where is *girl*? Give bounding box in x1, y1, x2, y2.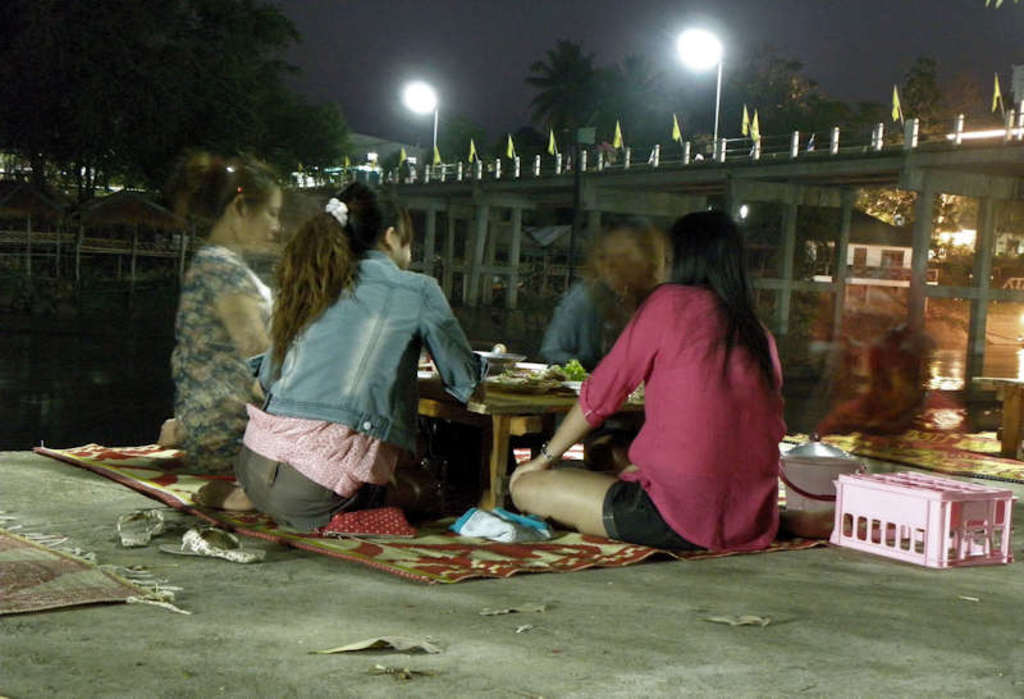
173, 156, 287, 474.
